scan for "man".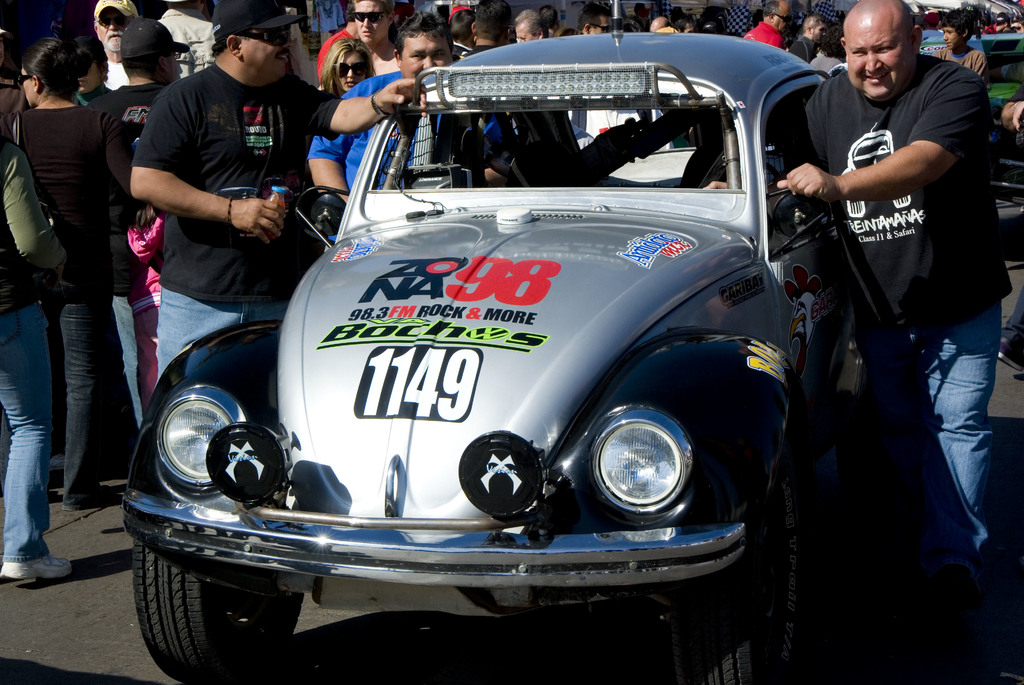
Scan result: bbox=[742, 0, 790, 51].
